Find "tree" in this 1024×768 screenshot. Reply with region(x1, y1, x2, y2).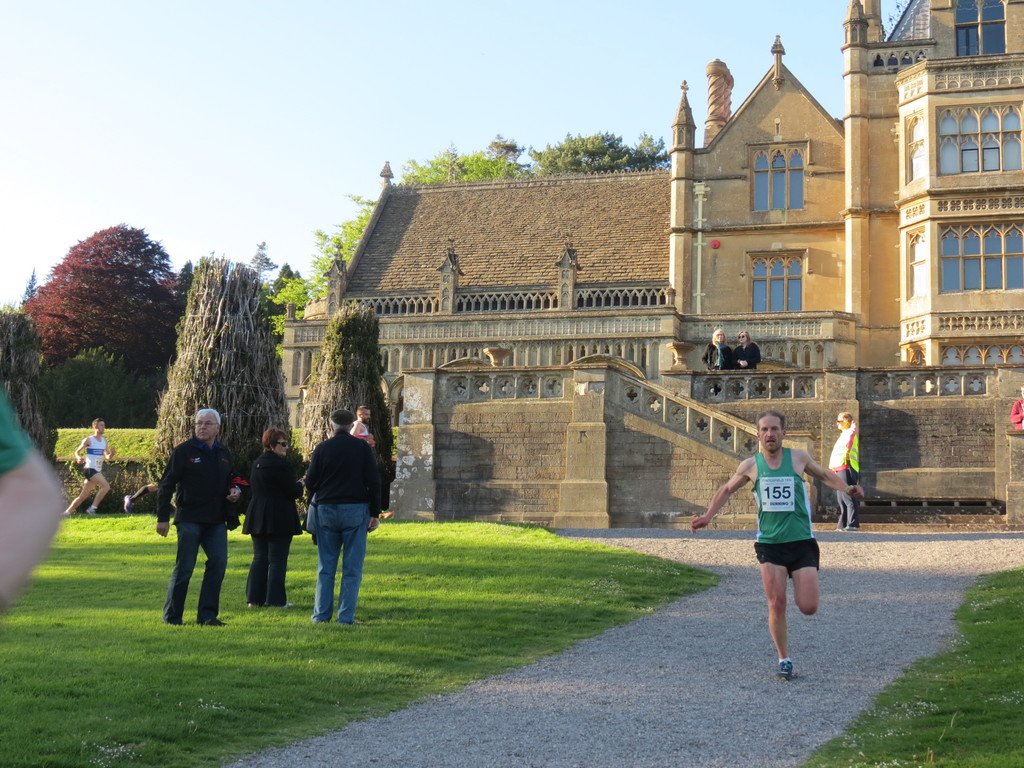
region(533, 126, 672, 175).
